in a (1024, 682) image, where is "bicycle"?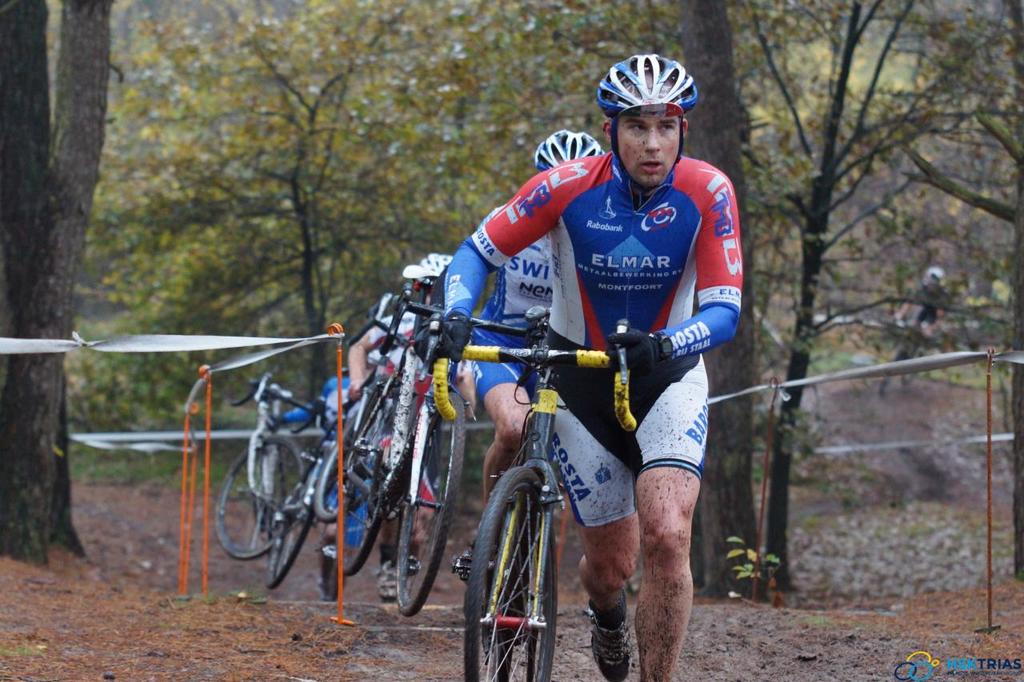
<region>335, 310, 469, 615</region>.
